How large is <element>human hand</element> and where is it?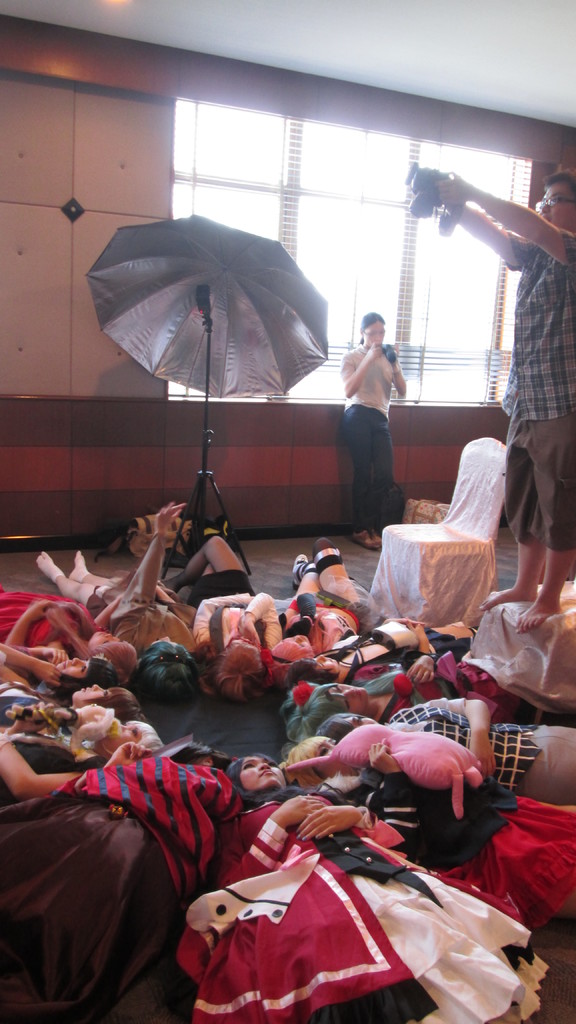
Bounding box: (x1=21, y1=600, x2=58, y2=621).
